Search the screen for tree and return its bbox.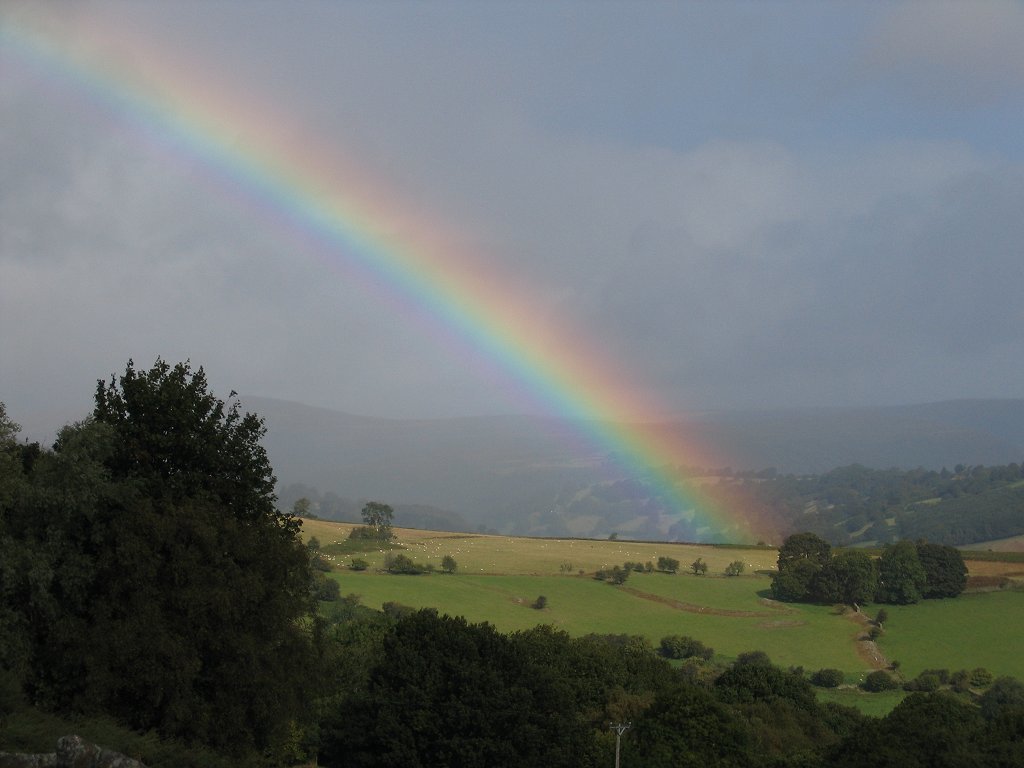
Found: [left=810, top=544, right=868, bottom=610].
